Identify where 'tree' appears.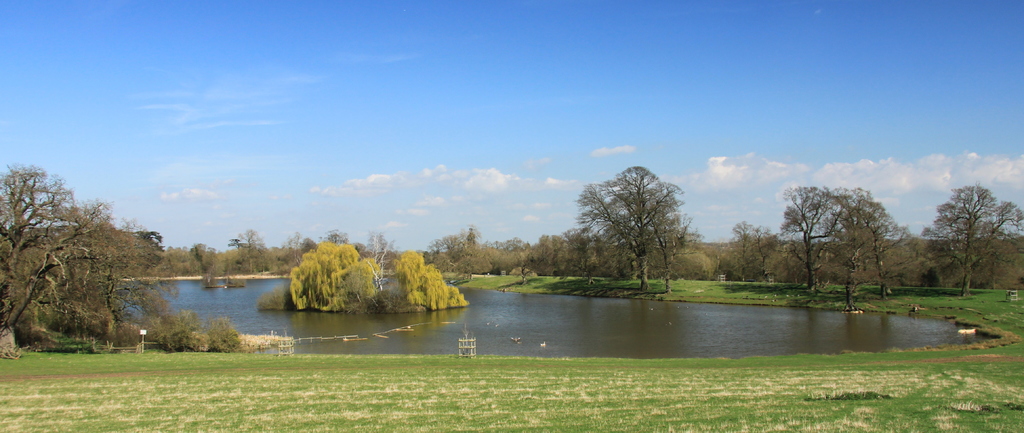
Appears at box=[188, 239, 209, 268].
